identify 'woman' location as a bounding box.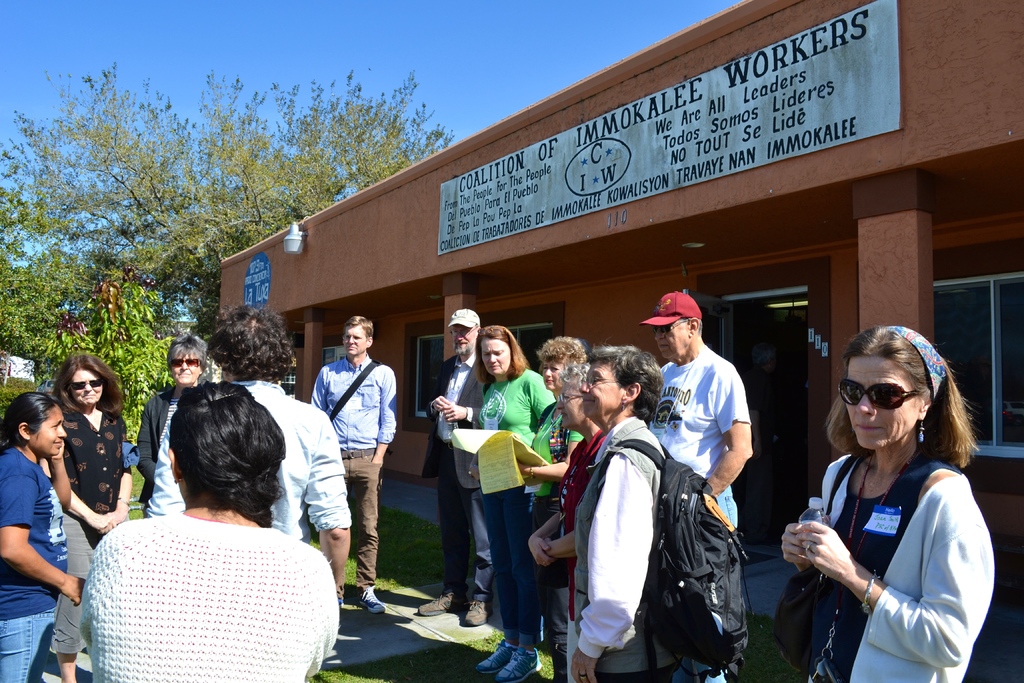
box(0, 388, 90, 682).
